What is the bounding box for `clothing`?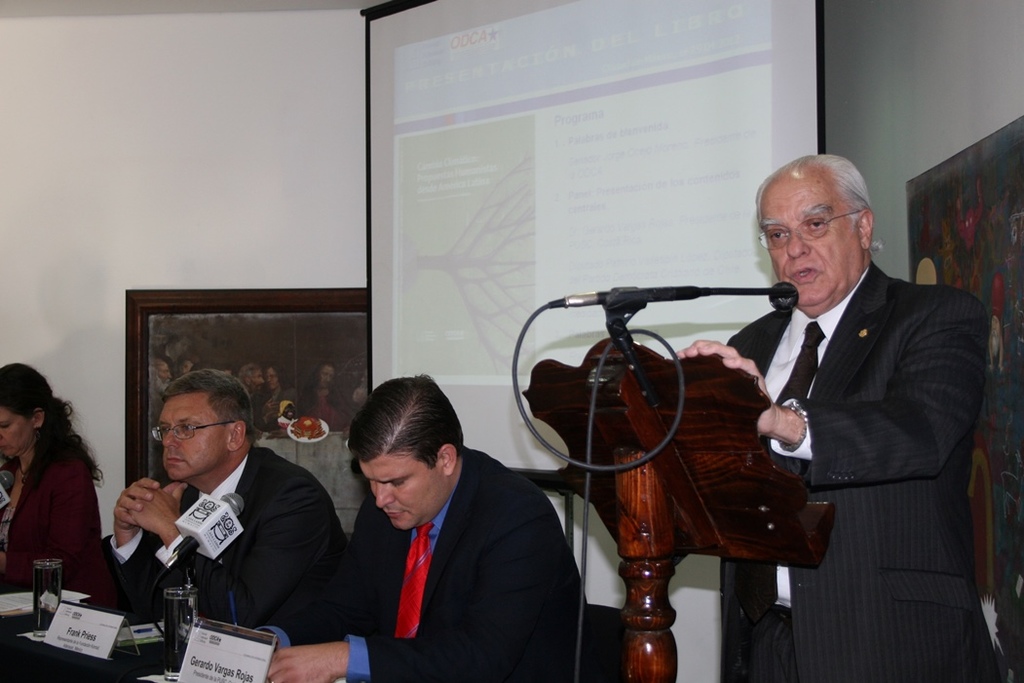
bbox=[717, 262, 981, 682].
